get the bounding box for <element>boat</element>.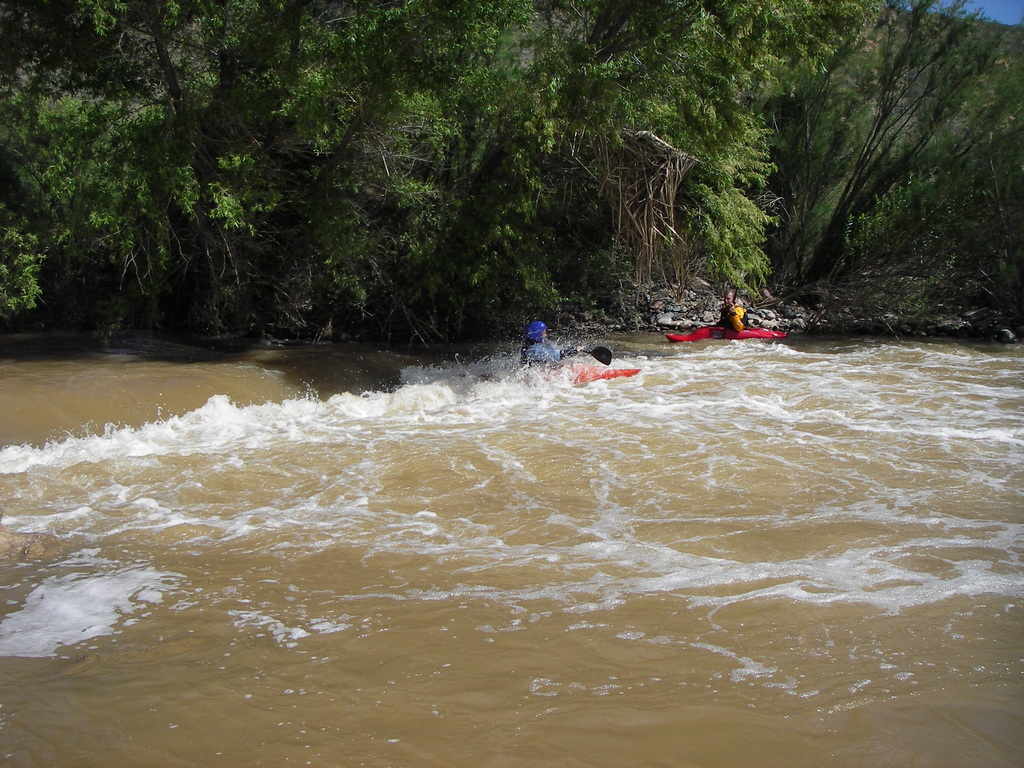
box(659, 319, 787, 348).
